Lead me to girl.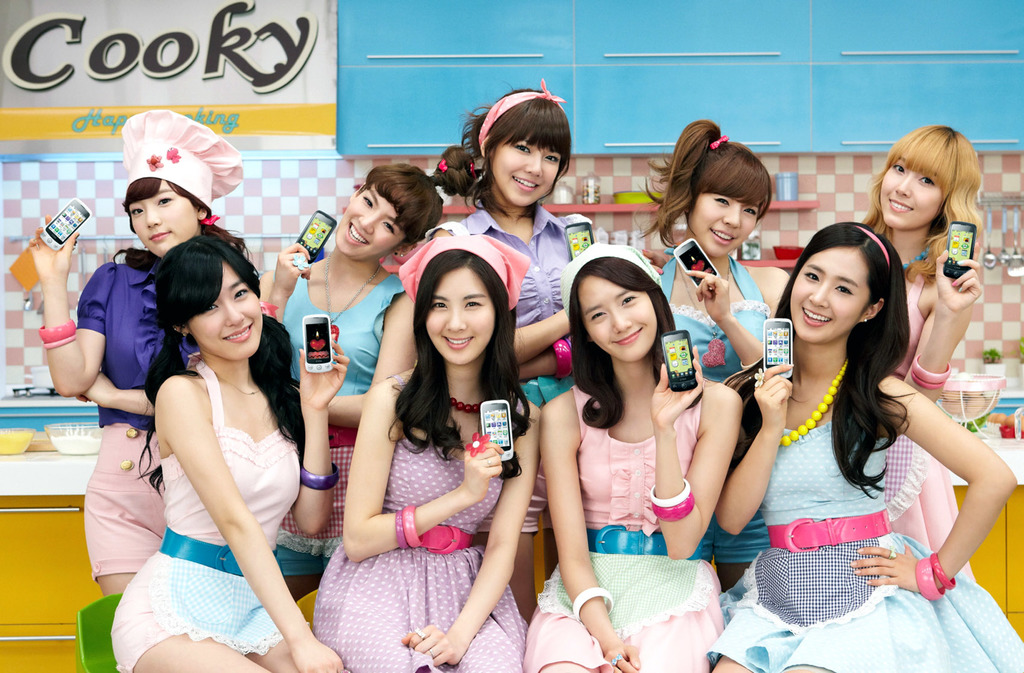
Lead to box=[456, 89, 593, 365].
